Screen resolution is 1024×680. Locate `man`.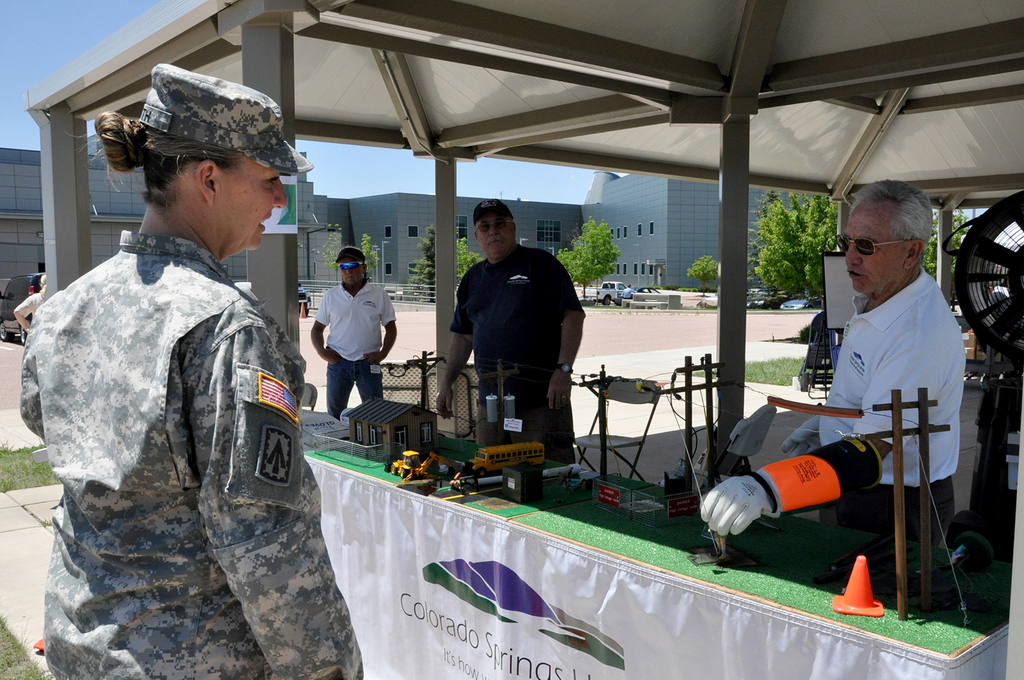
box=[696, 170, 968, 549].
